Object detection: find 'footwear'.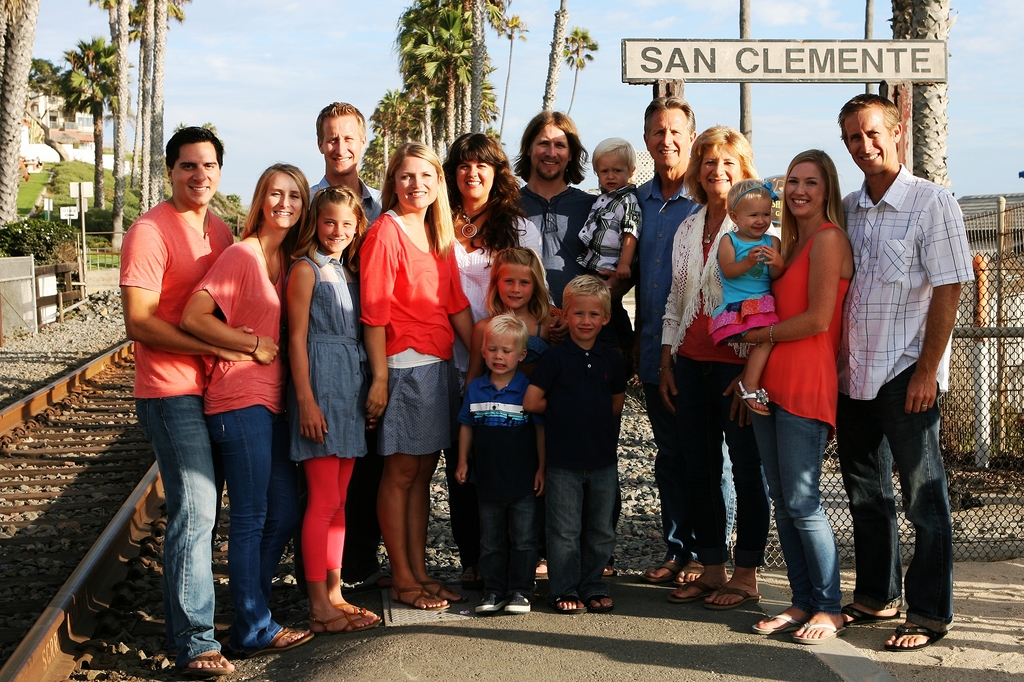
pyautogui.locateOnScreen(793, 621, 847, 647).
